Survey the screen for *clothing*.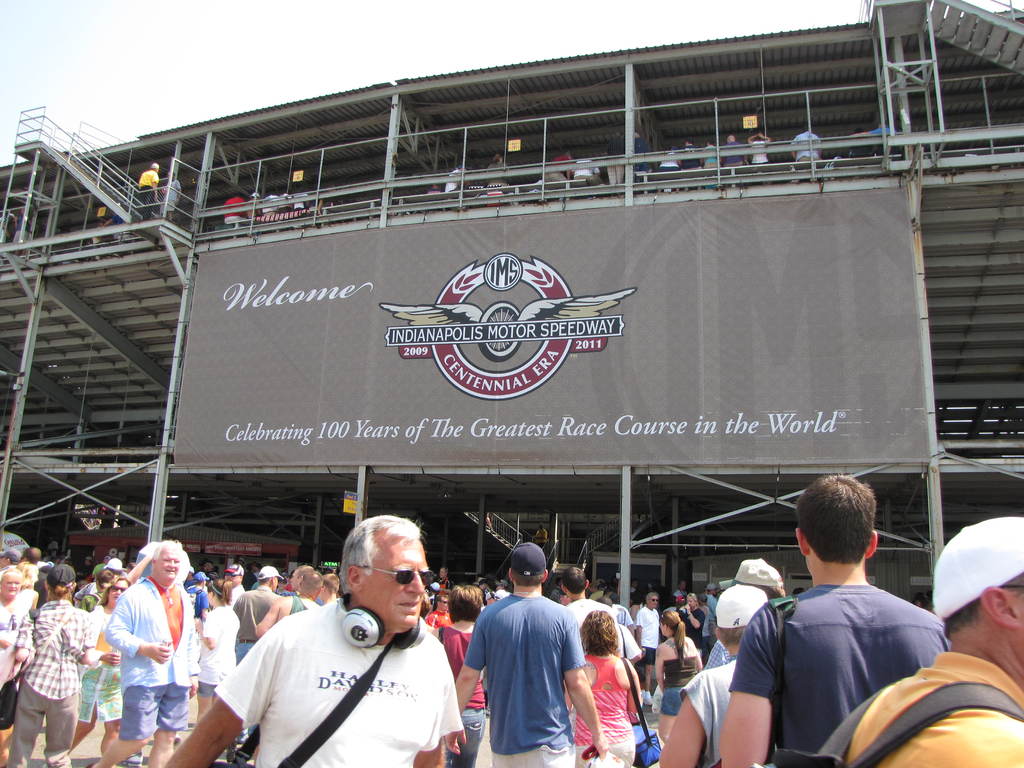
Survey found: l=138, t=170, r=159, b=223.
